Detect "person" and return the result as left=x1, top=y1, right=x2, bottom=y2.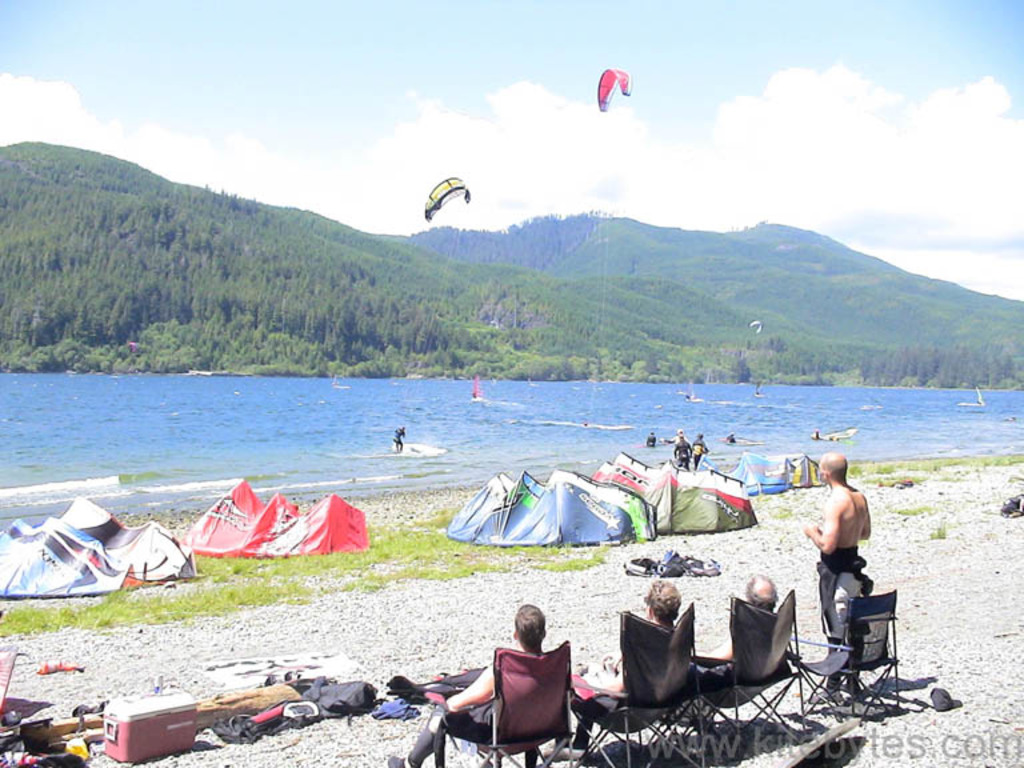
left=691, top=431, right=709, bottom=469.
